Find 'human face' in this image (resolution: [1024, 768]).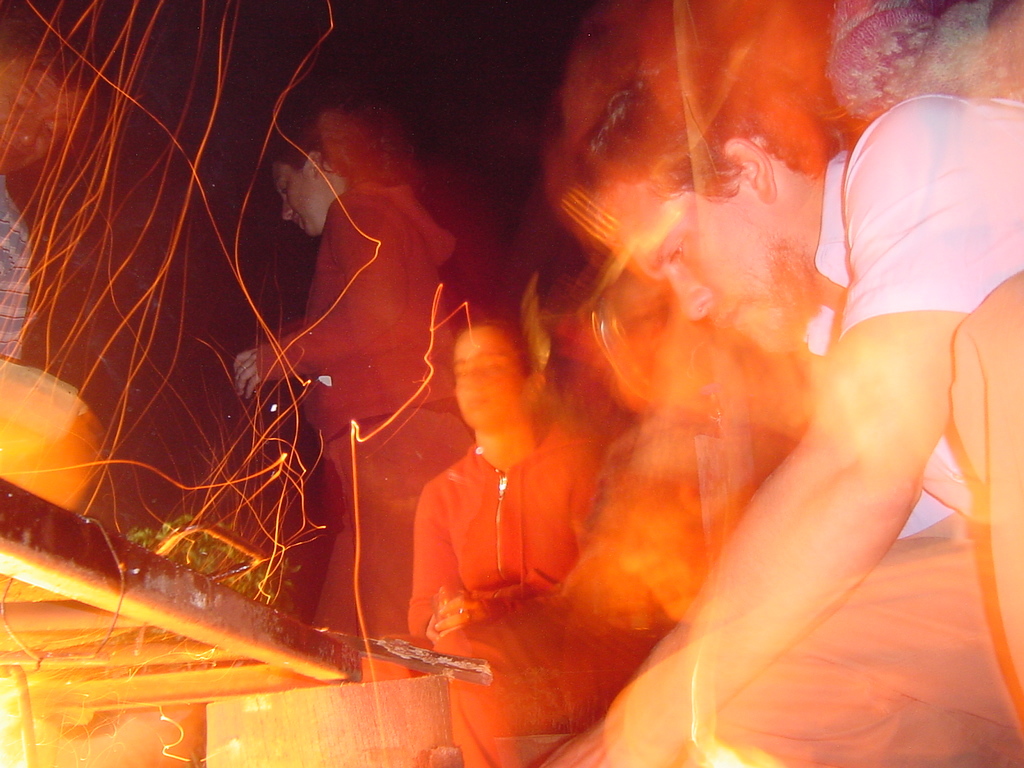
select_region(600, 204, 778, 354).
